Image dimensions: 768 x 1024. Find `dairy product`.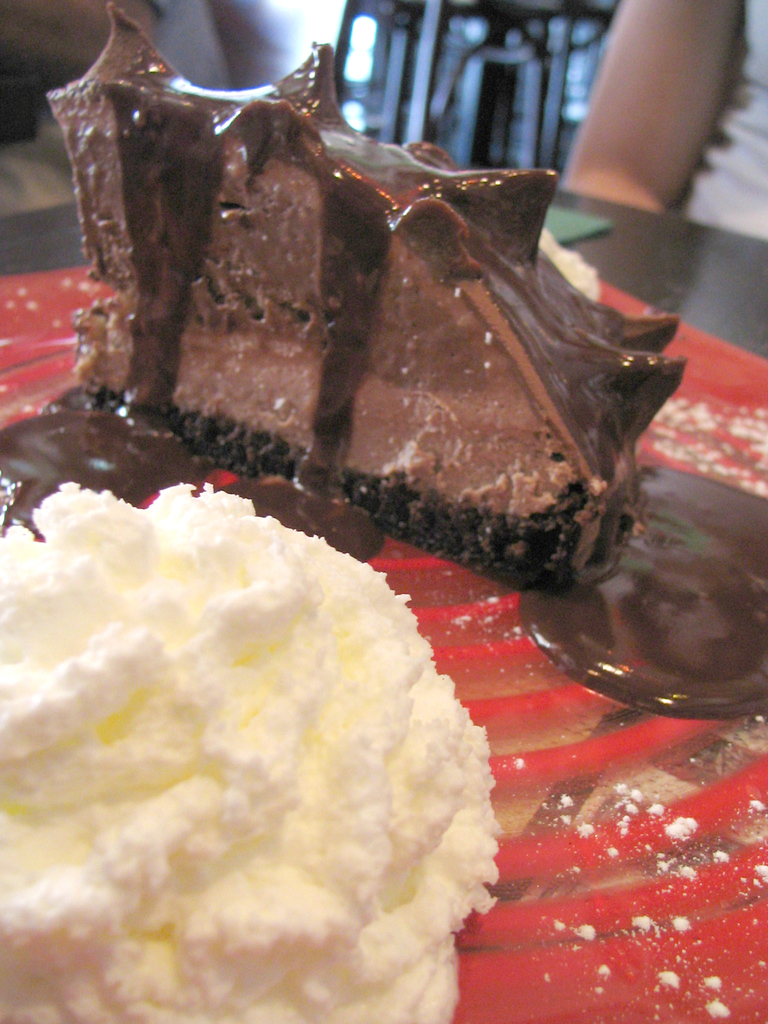
45,12,673,588.
